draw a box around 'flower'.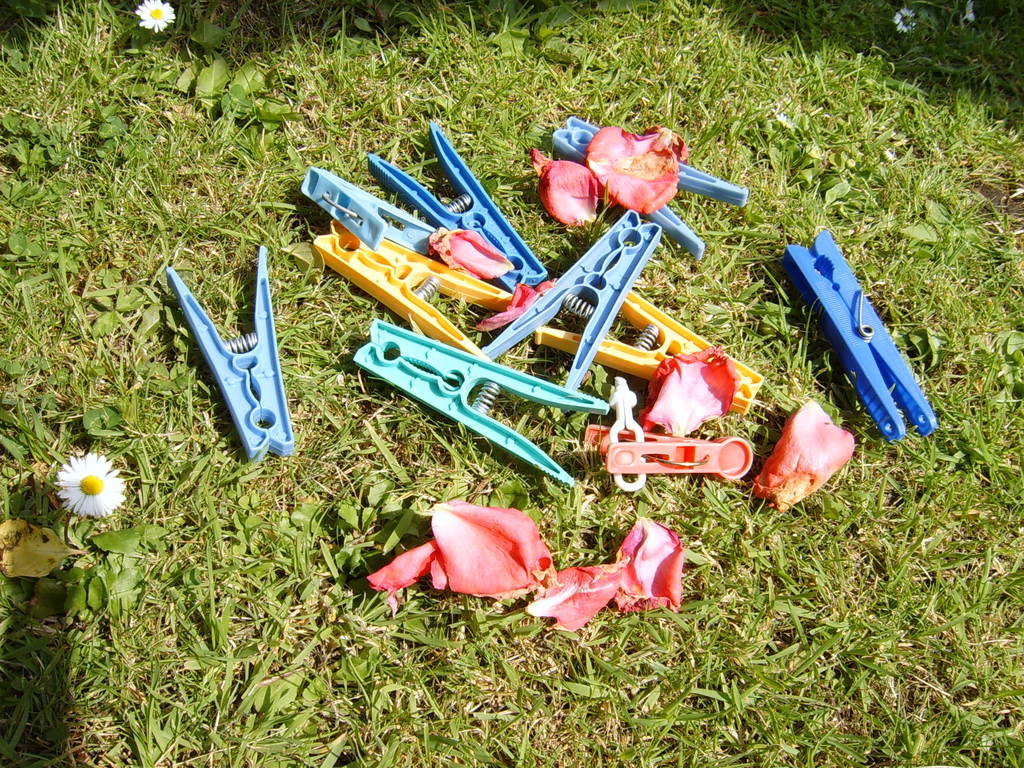
(x1=39, y1=444, x2=138, y2=527).
